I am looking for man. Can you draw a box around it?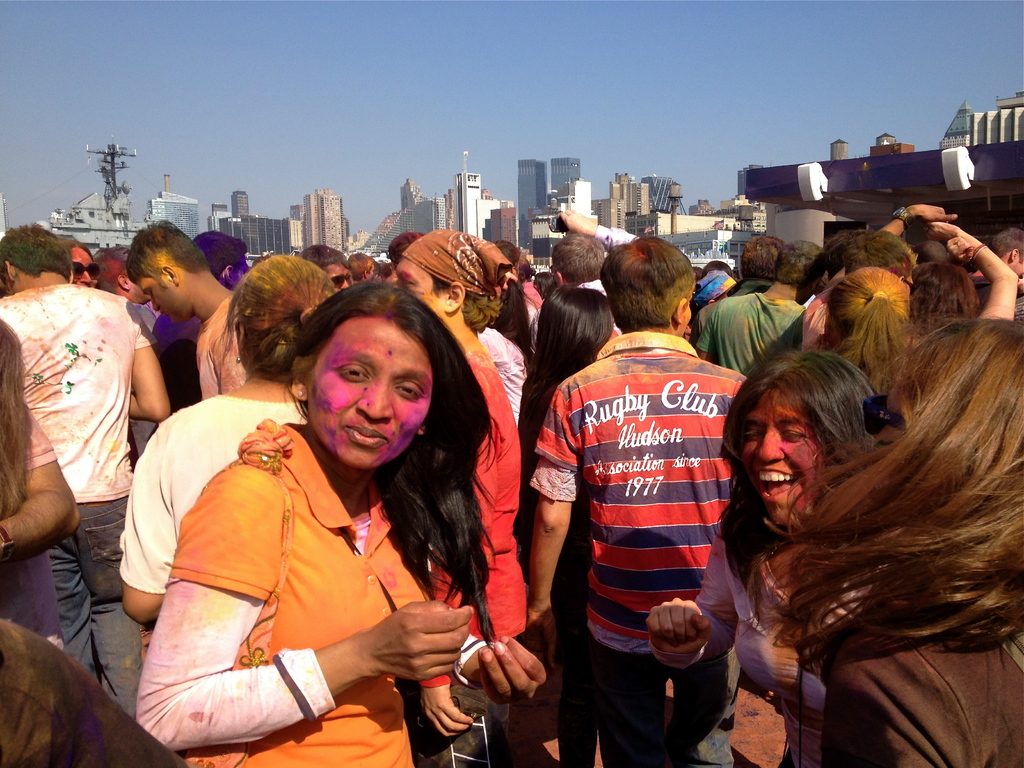
Sure, the bounding box is [x1=694, y1=240, x2=844, y2=380].
